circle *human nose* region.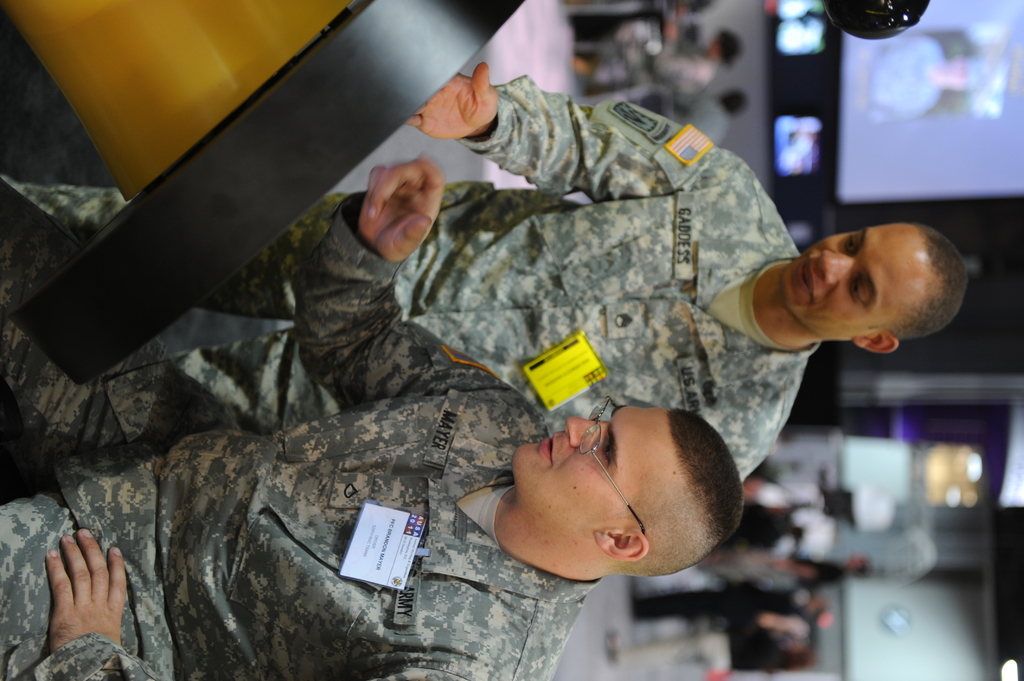
Region: x1=817 y1=252 x2=855 y2=284.
